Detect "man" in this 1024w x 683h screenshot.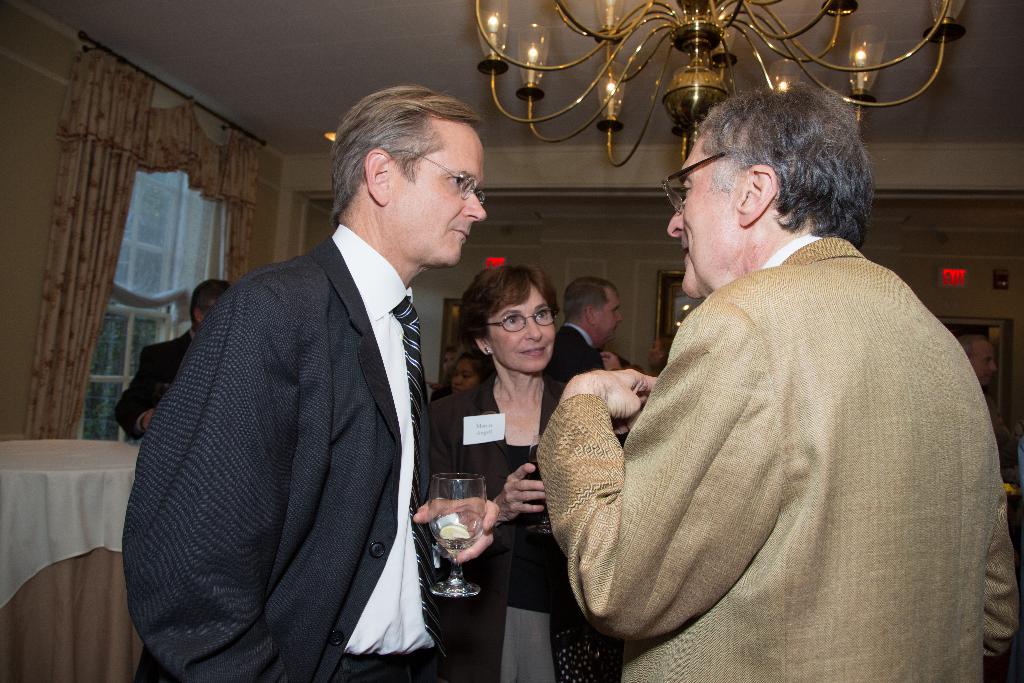
Detection: box(531, 77, 1018, 682).
